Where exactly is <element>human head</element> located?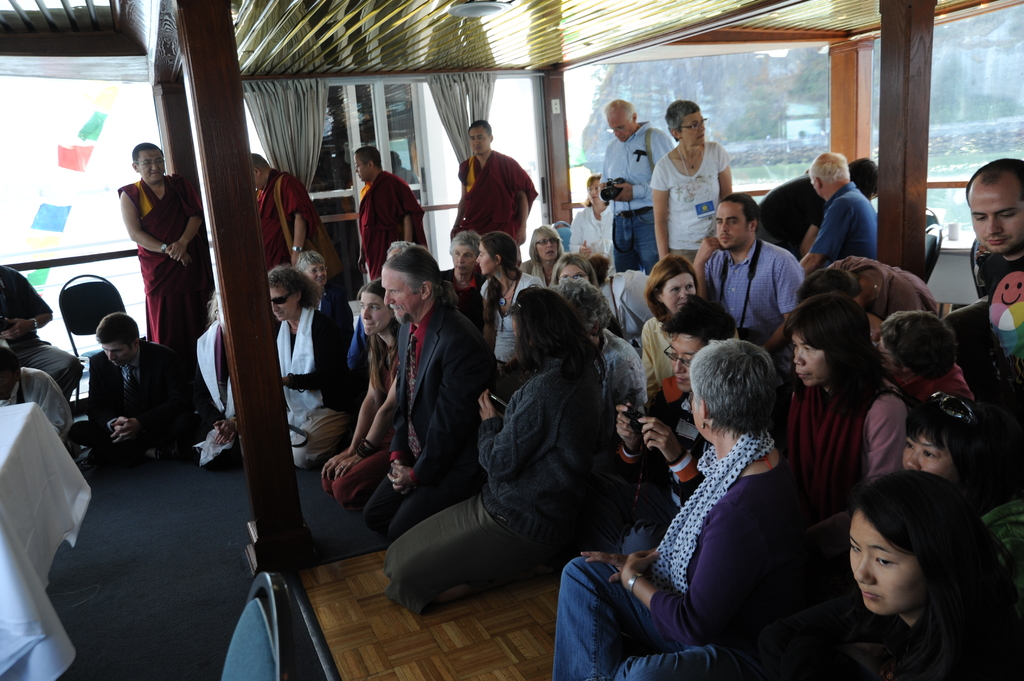
Its bounding box is bbox=[301, 251, 328, 288].
